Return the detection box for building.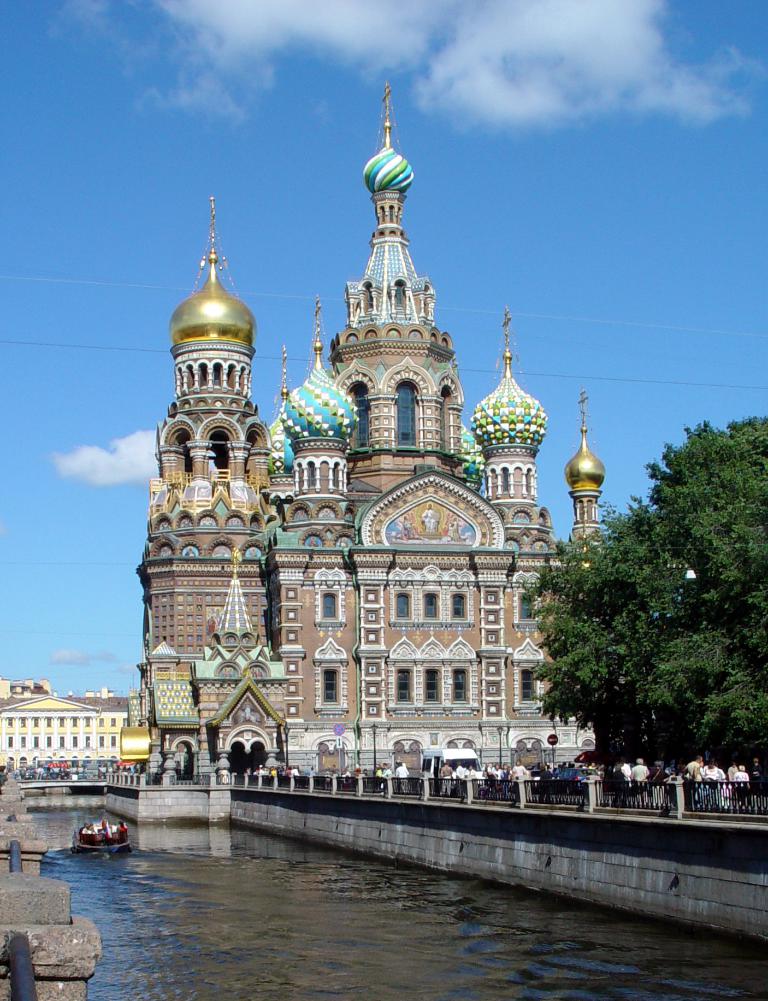
143 71 605 786.
